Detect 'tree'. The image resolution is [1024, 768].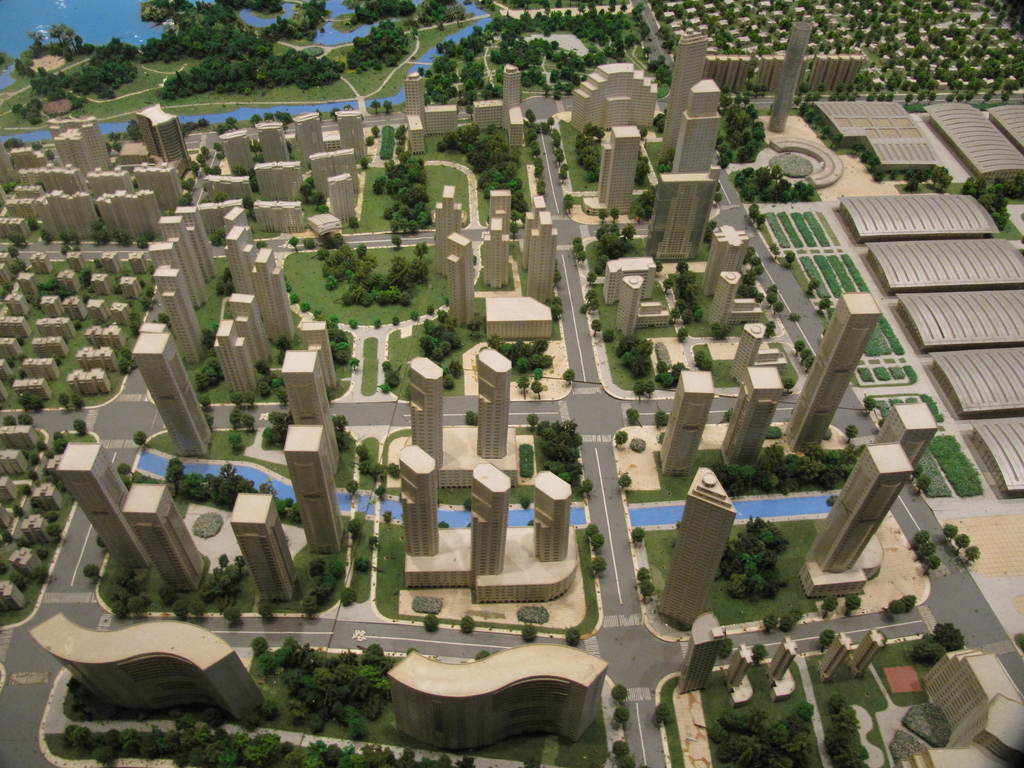
pyautogui.locateOnScreen(612, 706, 629, 732).
